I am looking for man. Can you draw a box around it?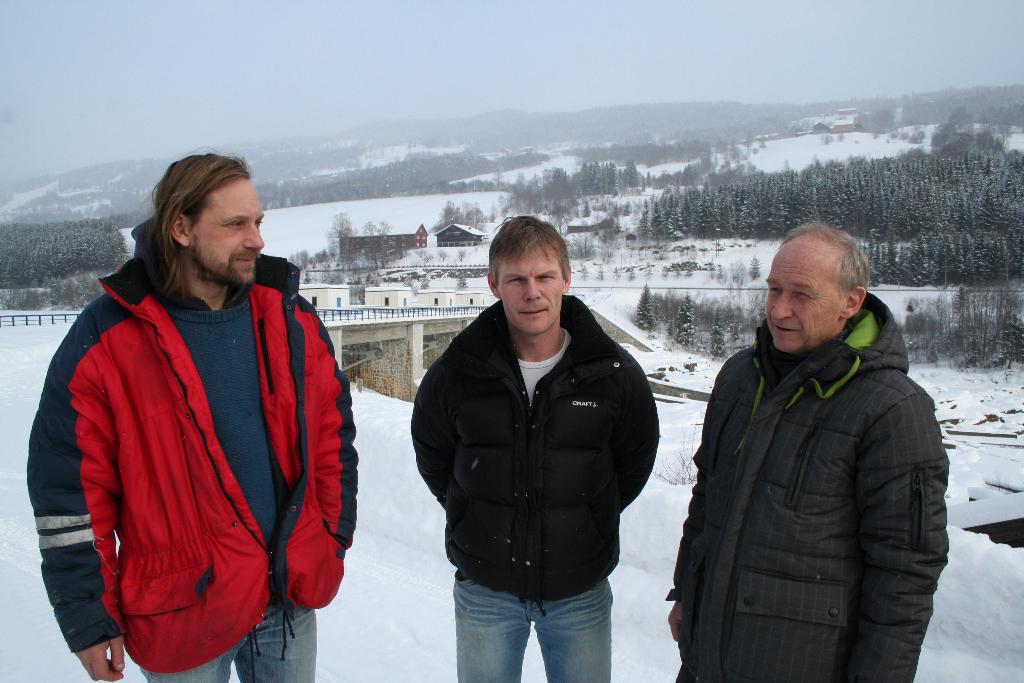
Sure, the bounding box is crop(28, 149, 362, 682).
